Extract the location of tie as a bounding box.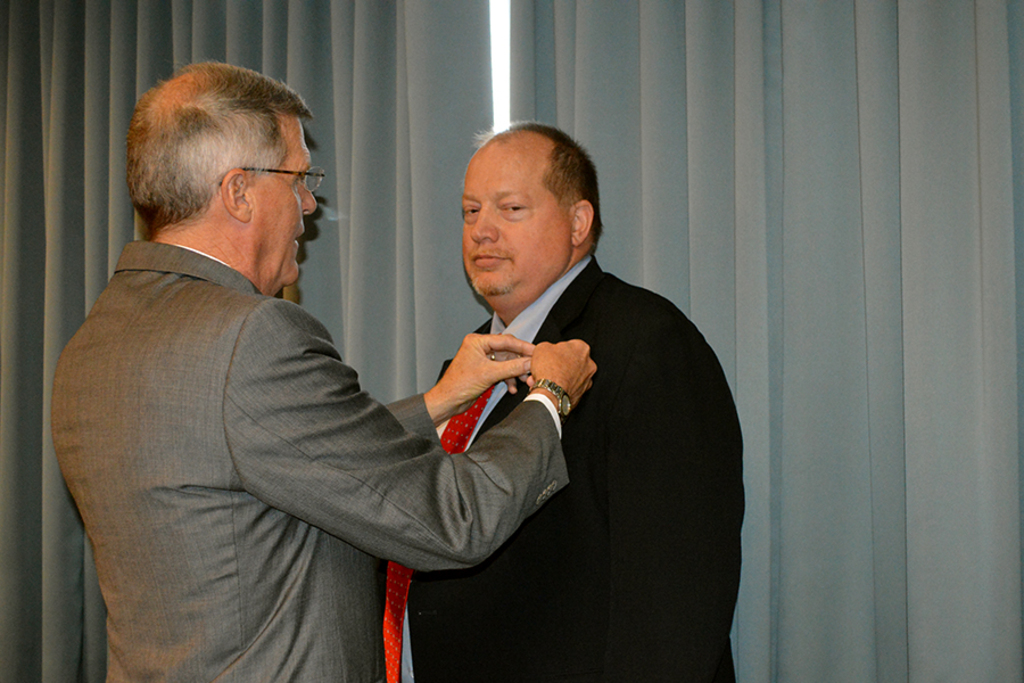
Rect(377, 388, 499, 680).
